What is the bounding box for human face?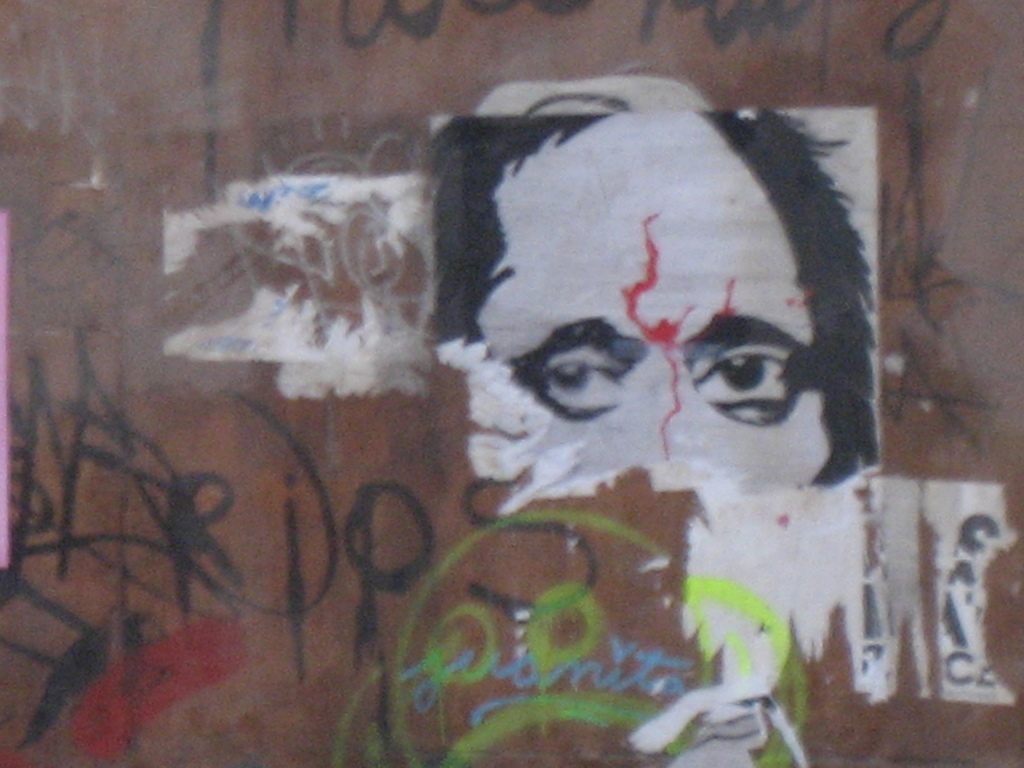
locate(473, 108, 830, 486).
